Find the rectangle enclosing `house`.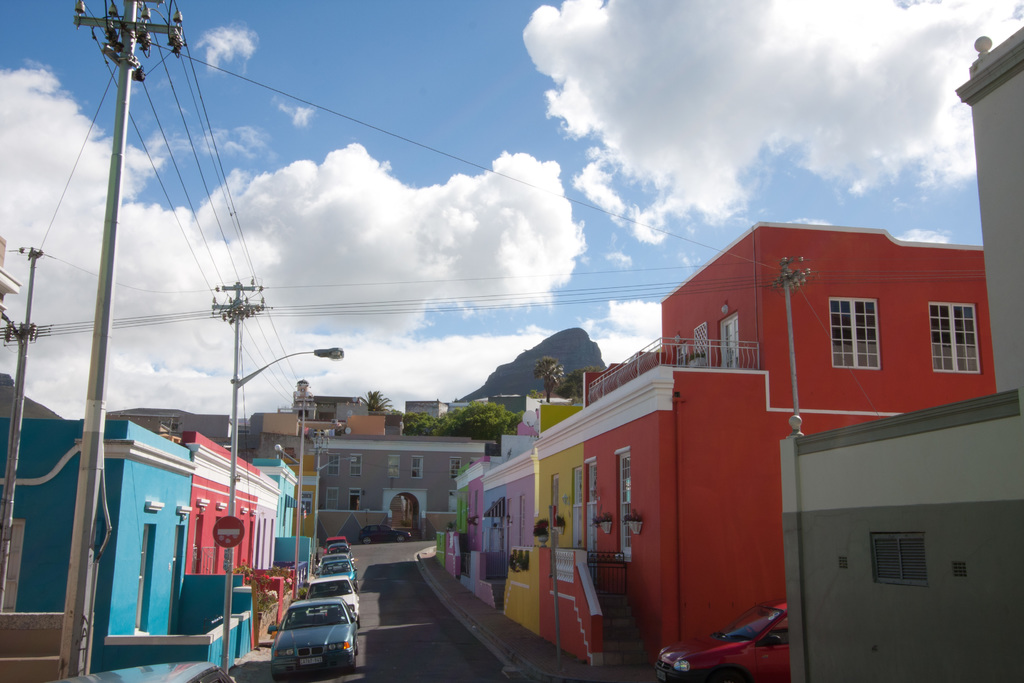
{"left": 445, "top": 482, "right": 489, "bottom": 608}.
